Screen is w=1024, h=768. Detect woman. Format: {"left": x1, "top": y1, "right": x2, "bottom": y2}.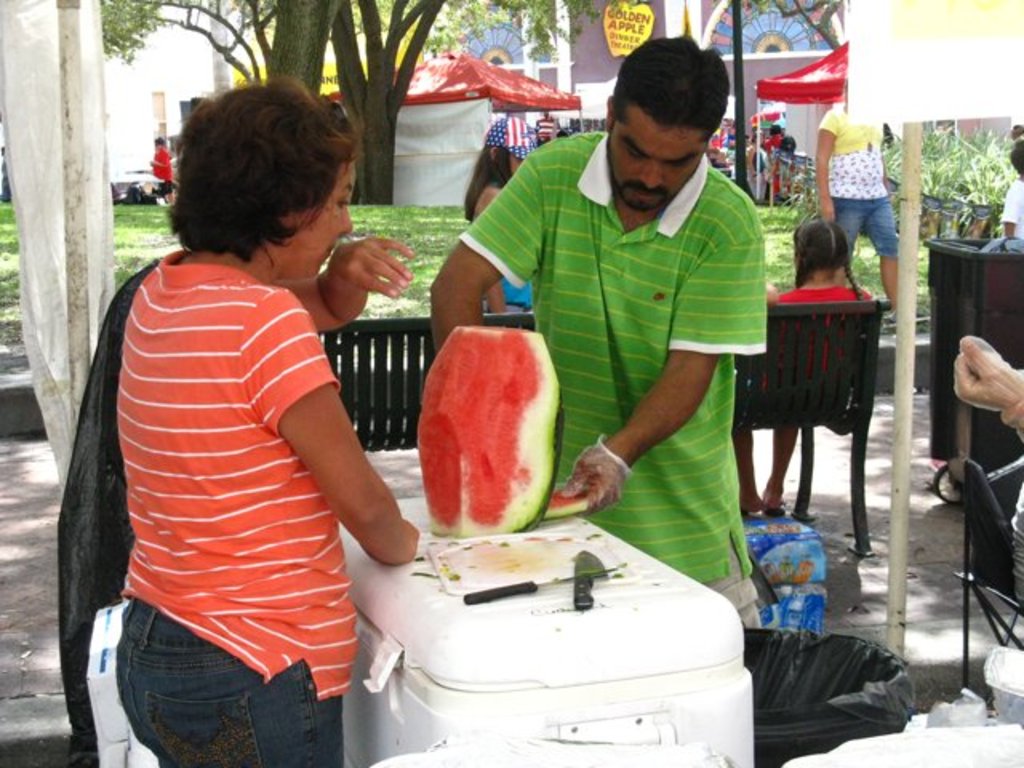
{"left": 112, "top": 78, "right": 421, "bottom": 766}.
